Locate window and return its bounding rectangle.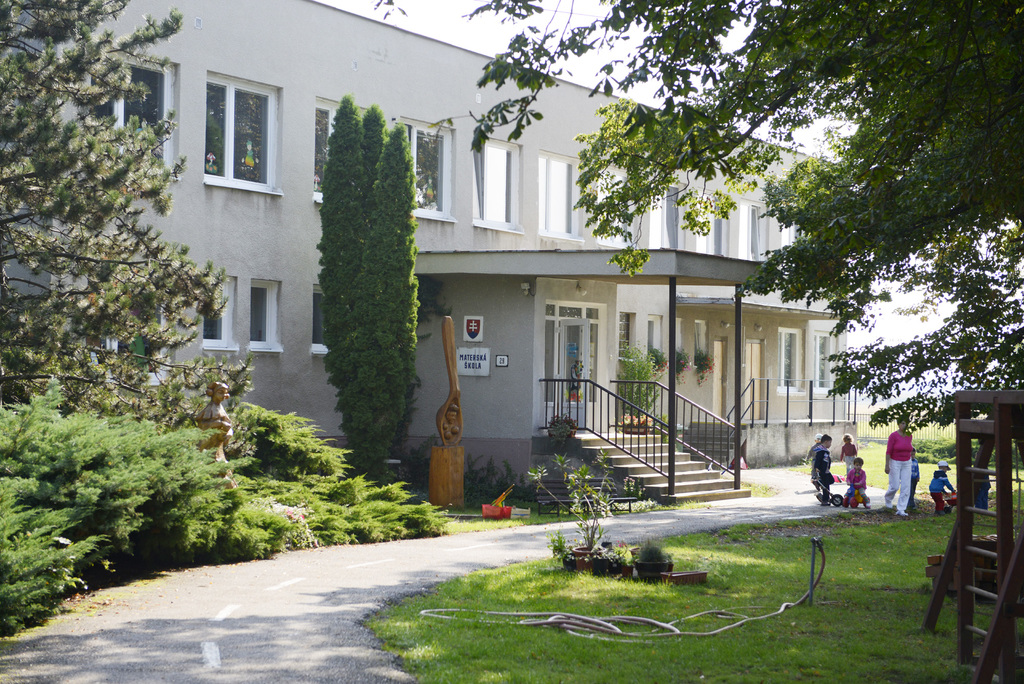
<bbox>310, 281, 328, 357</bbox>.
